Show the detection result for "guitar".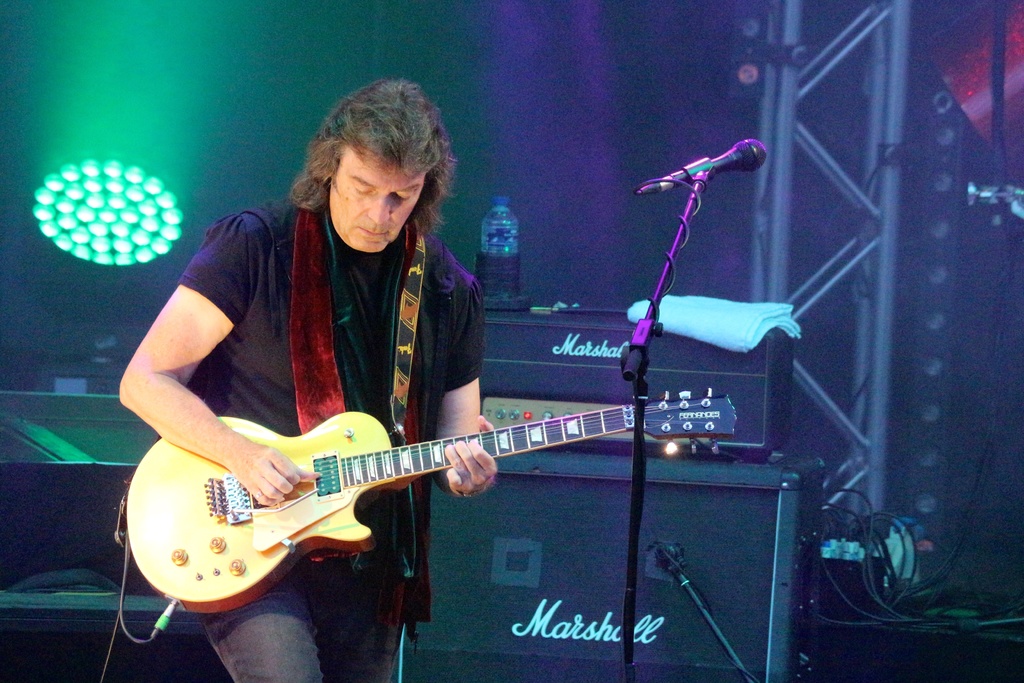
<bbox>131, 377, 622, 622</bbox>.
